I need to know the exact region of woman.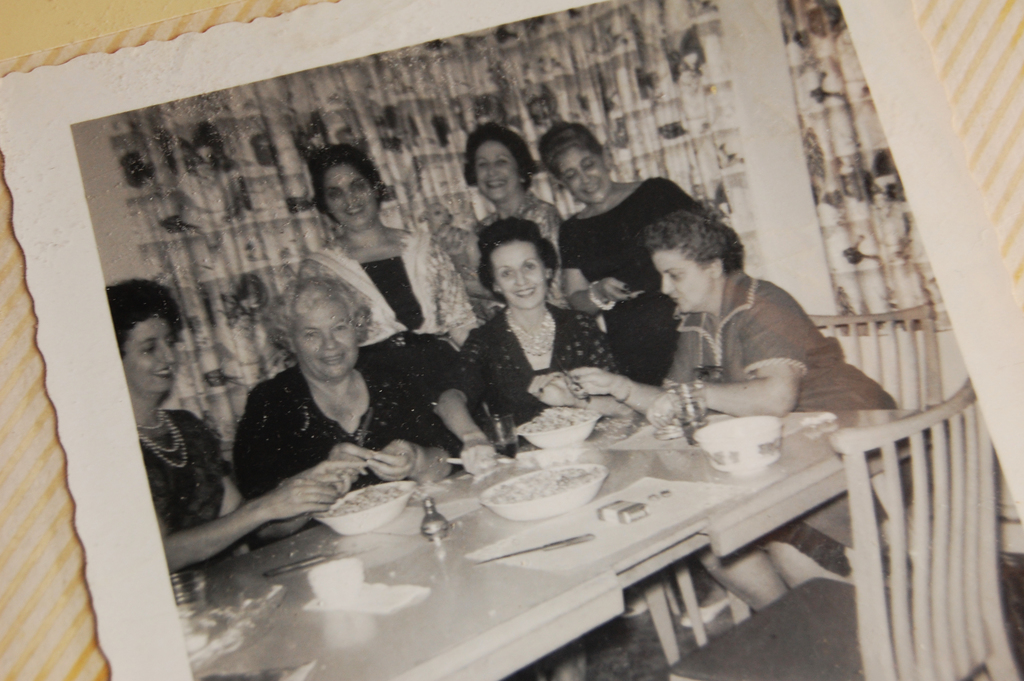
Region: [x1=466, y1=222, x2=626, y2=439].
